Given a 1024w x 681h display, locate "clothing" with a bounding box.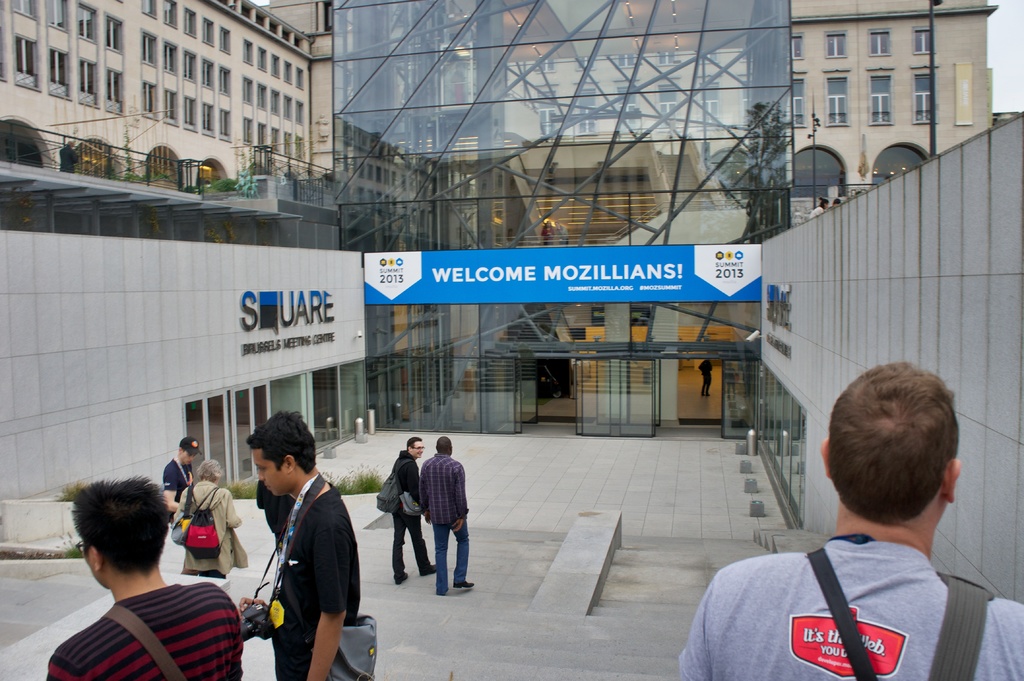
Located: box=[255, 481, 299, 546].
